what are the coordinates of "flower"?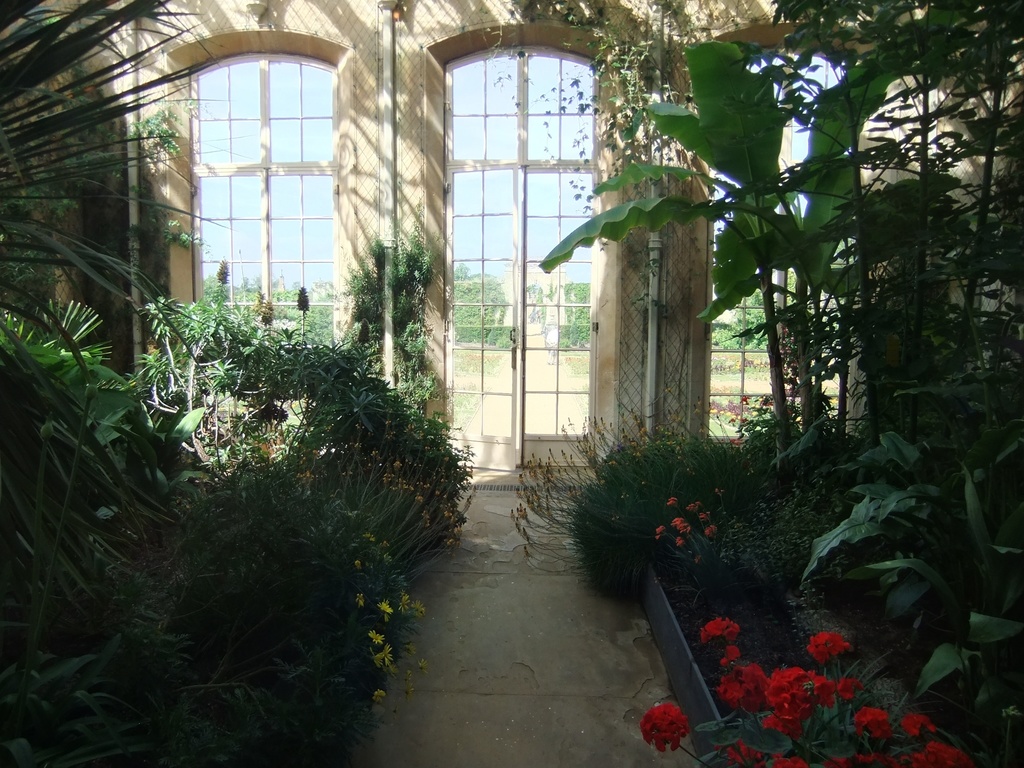
756 394 767 409.
